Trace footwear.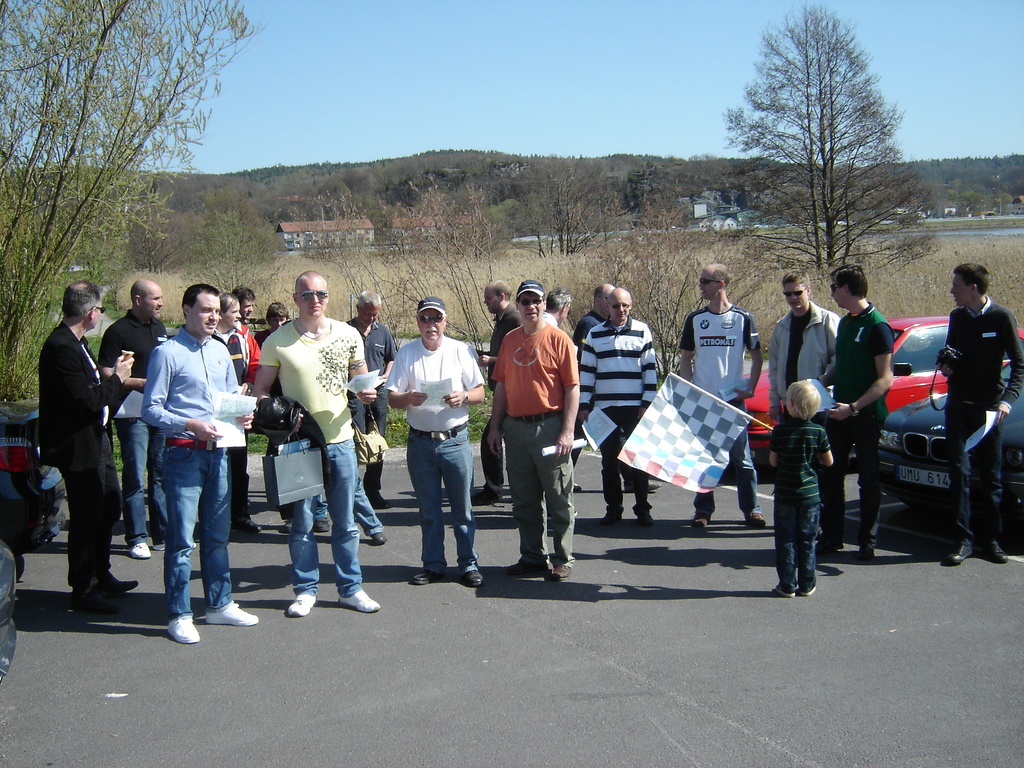
Traced to (x1=372, y1=534, x2=387, y2=546).
